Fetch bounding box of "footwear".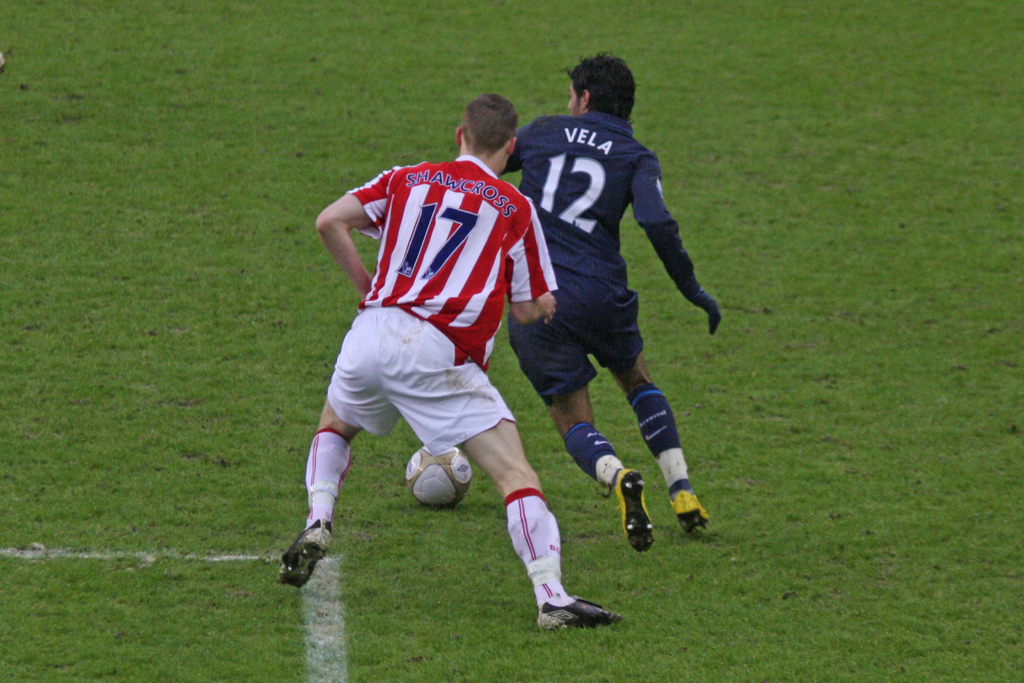
Bbox: pyautogui.locateOnScreen(671, 491, 710, 534).
